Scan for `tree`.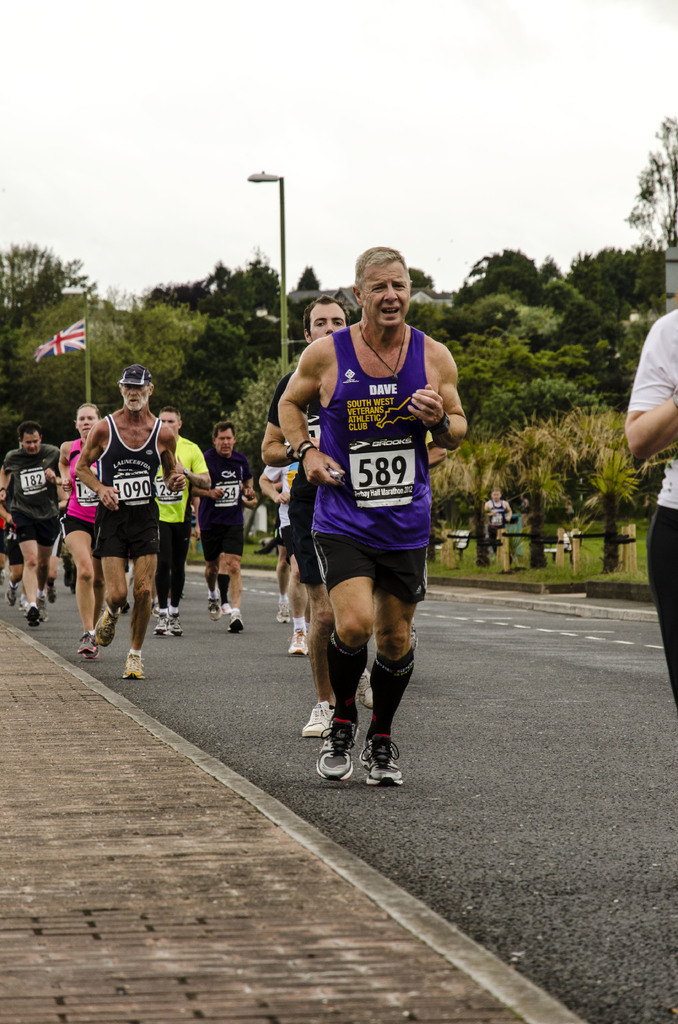
Scan result: crop(0, 239, 278, 435).
